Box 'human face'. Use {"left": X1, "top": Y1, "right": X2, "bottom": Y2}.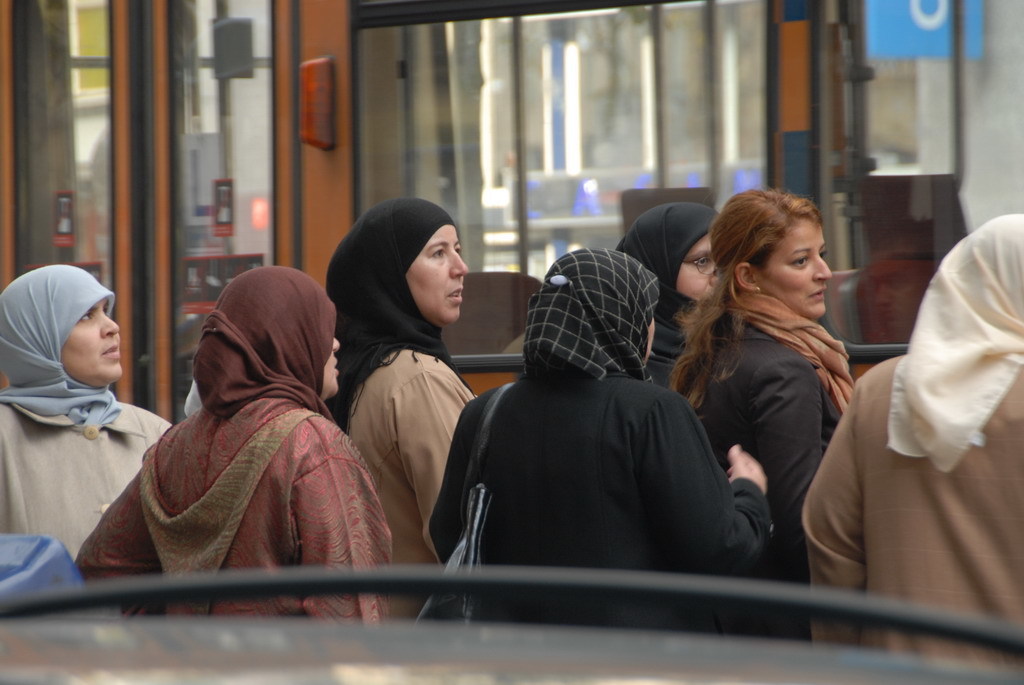
{"left": 66, "top": 303, "right": 134, "bottom": 381}.
